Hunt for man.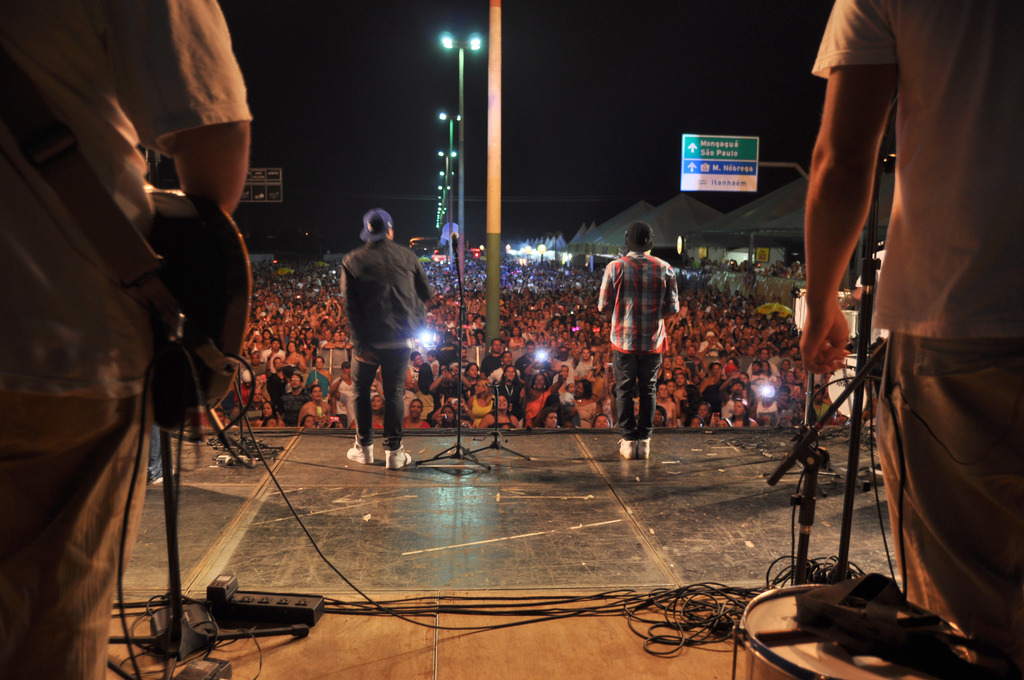
Hunted down at <bbox>701, 330, 724, 357</bbox>.
